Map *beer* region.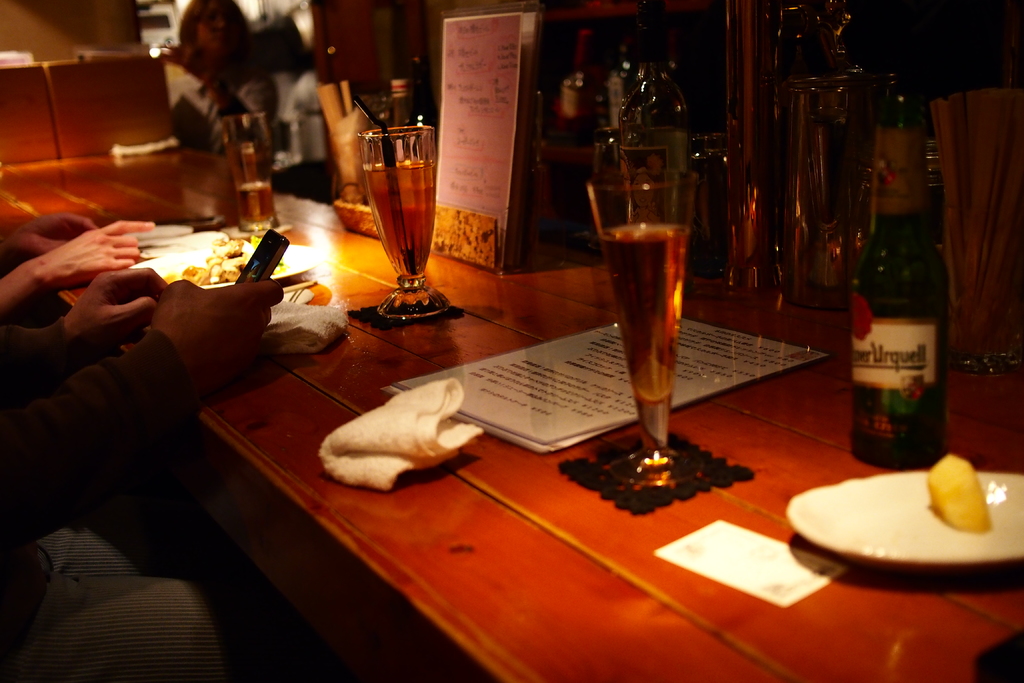
Mapped to <box>849,129,957,478</box>.
